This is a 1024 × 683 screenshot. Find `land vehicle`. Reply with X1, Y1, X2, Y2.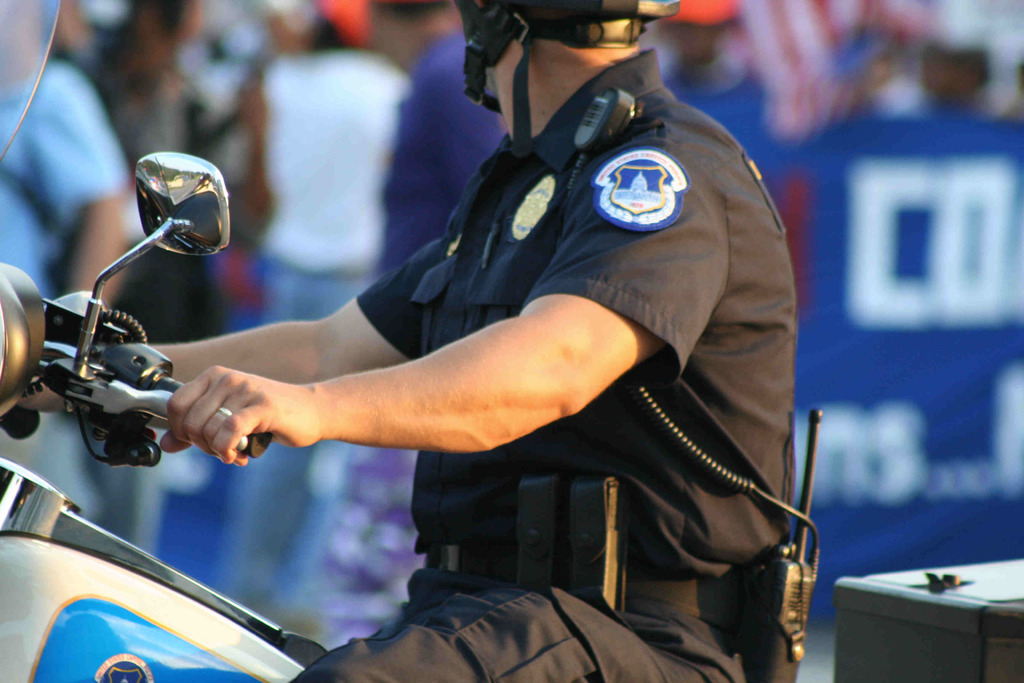
0, 0, 328, 682.
